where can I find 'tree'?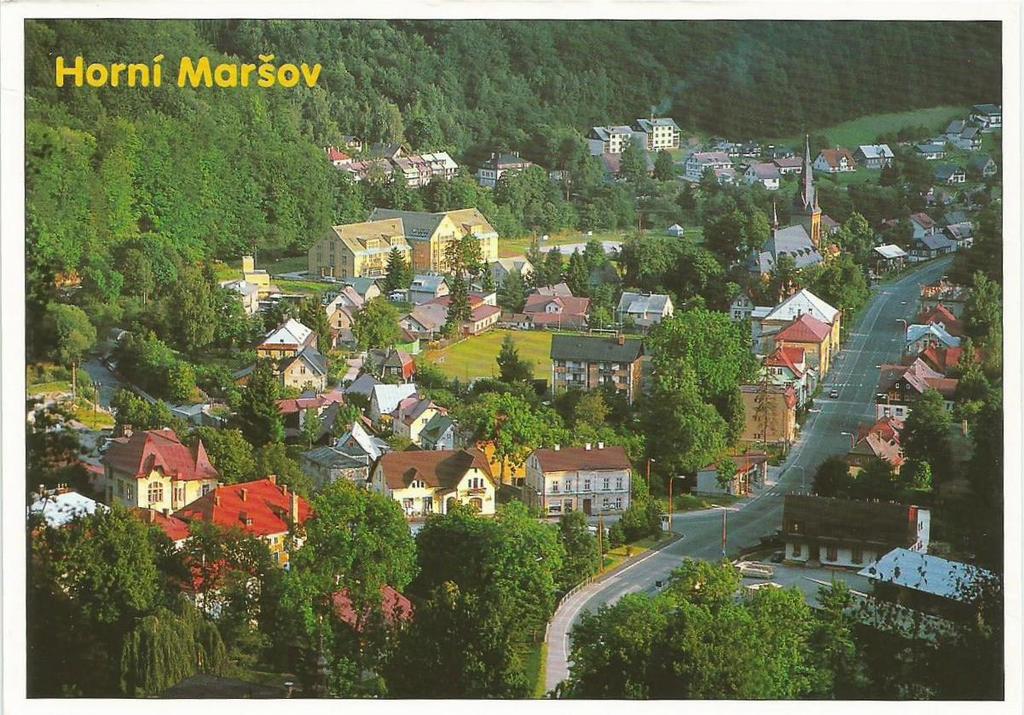
You can find it at <region>426, 507, 552, 610</region>.
